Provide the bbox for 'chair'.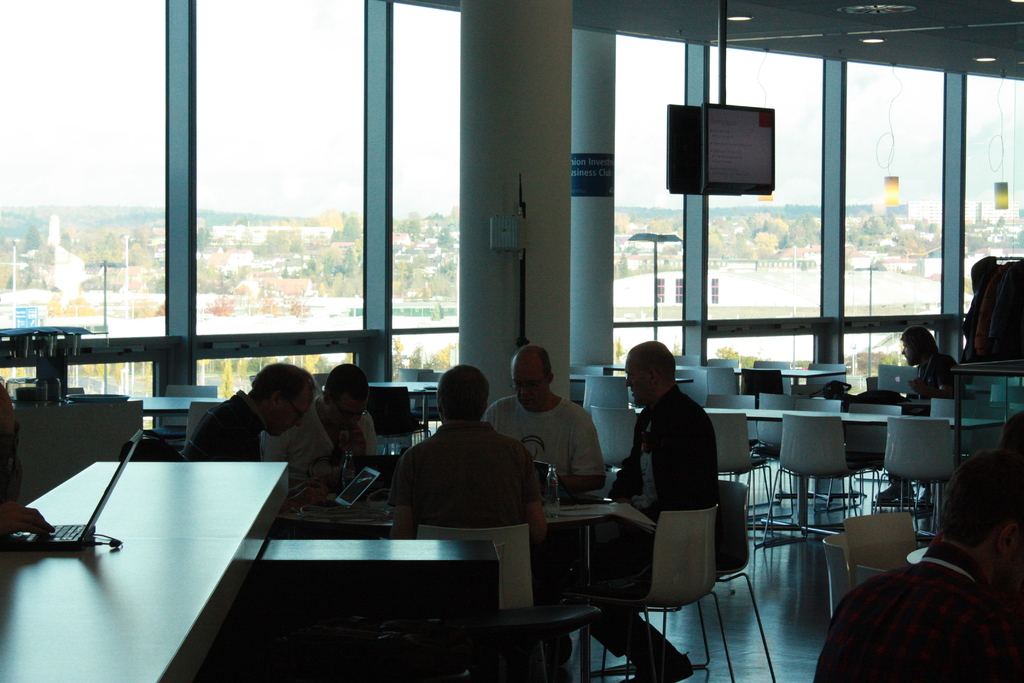
box=[590, 401, 637, 476].
